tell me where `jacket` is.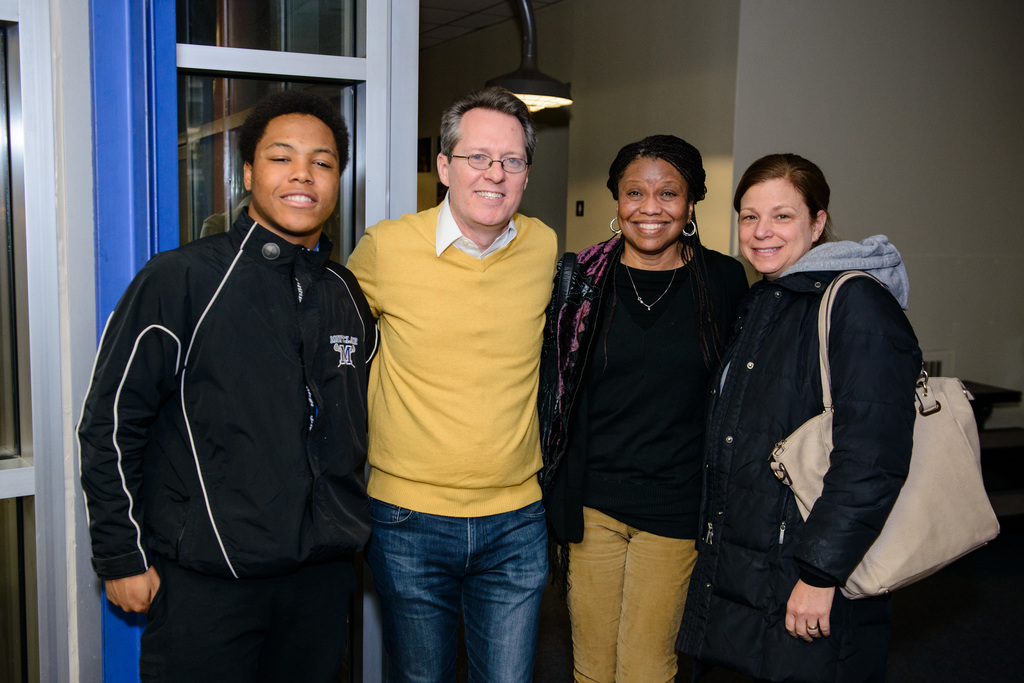
`jacket` is at (538, 235, 753, 545).
